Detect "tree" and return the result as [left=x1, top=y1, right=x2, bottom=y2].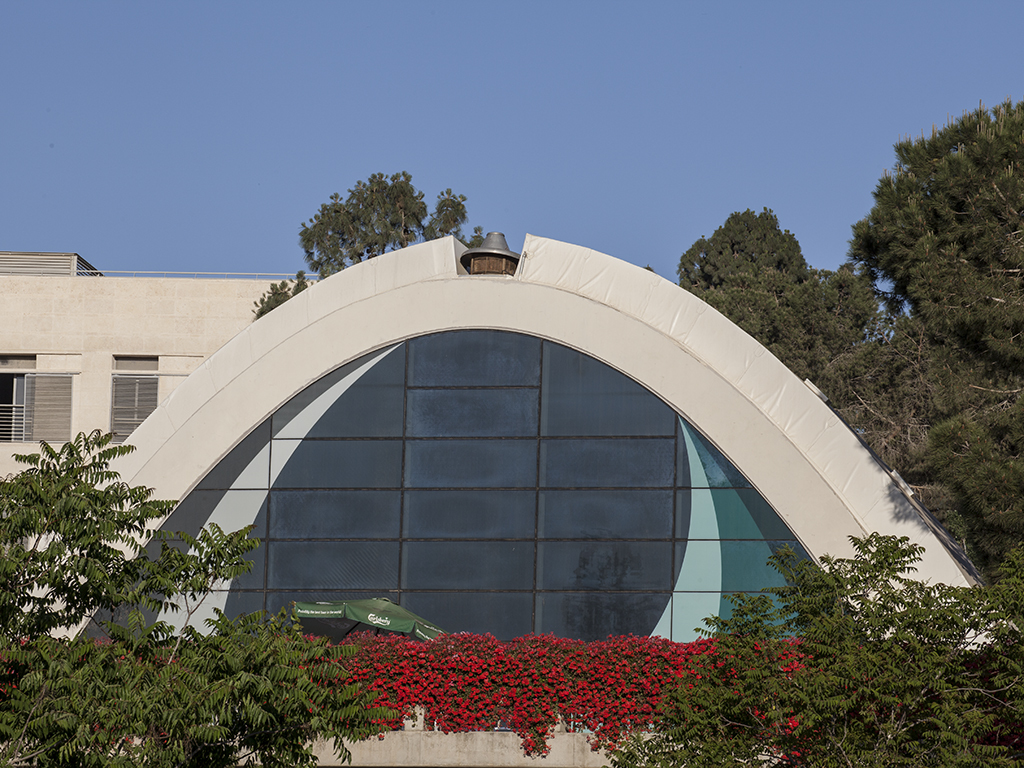
[left=674, top=204, right=905, bottom=482].
